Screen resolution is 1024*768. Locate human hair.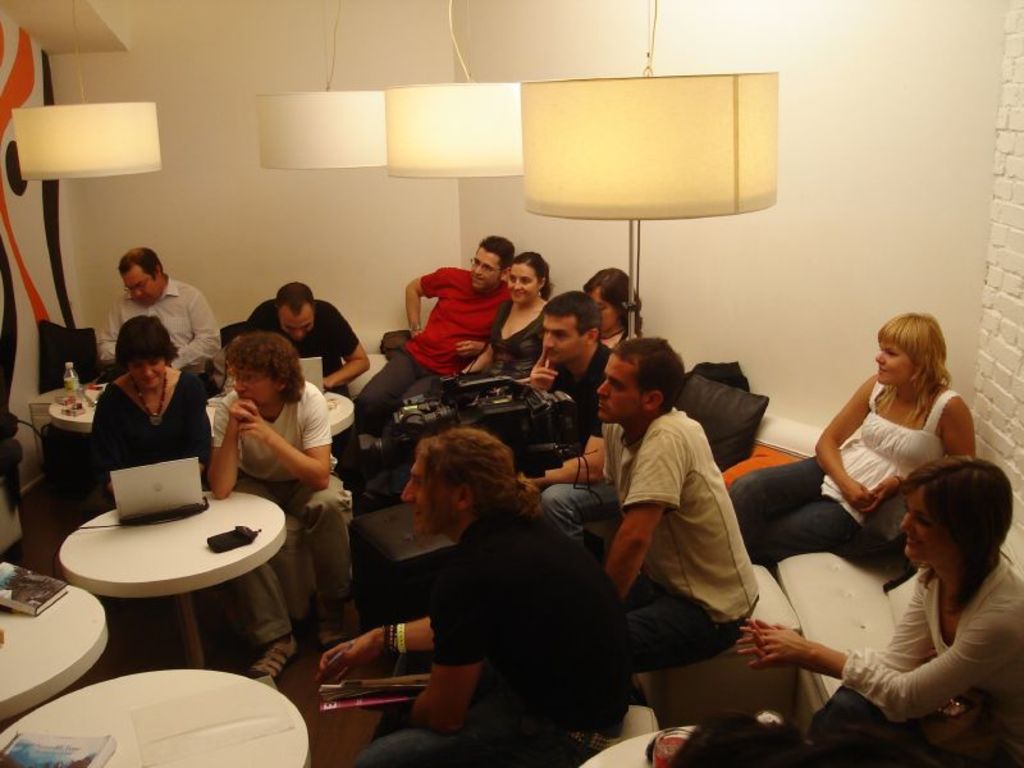
{"left": 539, "top": 291, "right": 602, "bottom": 344}.
